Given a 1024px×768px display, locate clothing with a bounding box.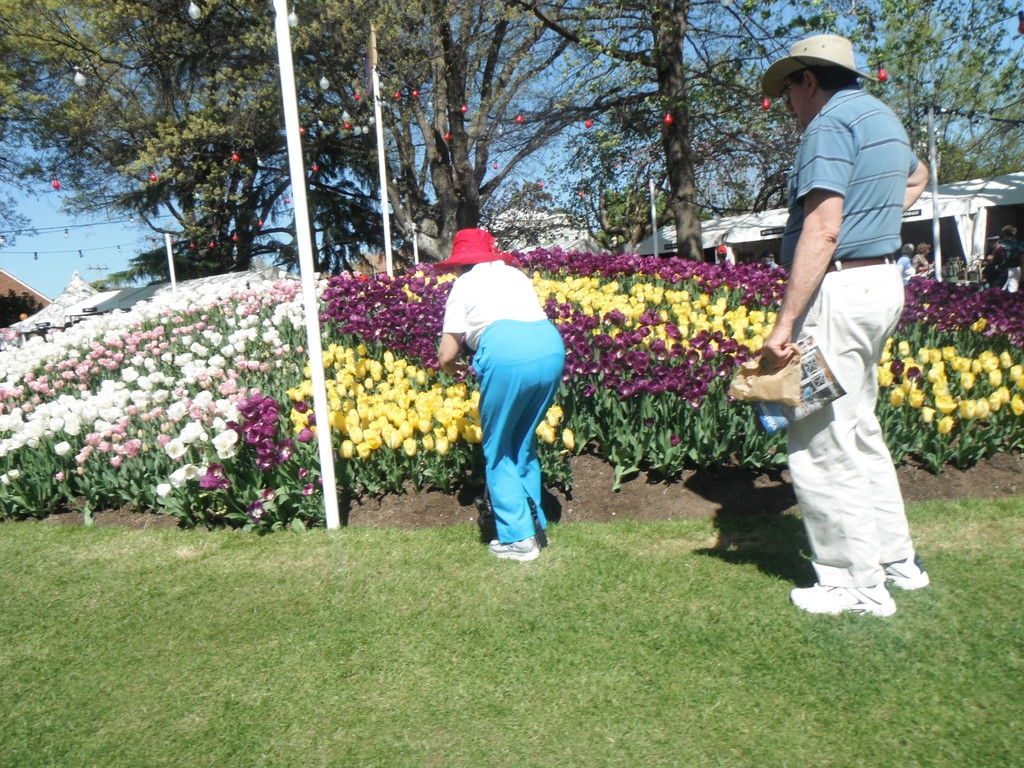
Located: [x1=451, y1=227, x2=573, y2=549].
